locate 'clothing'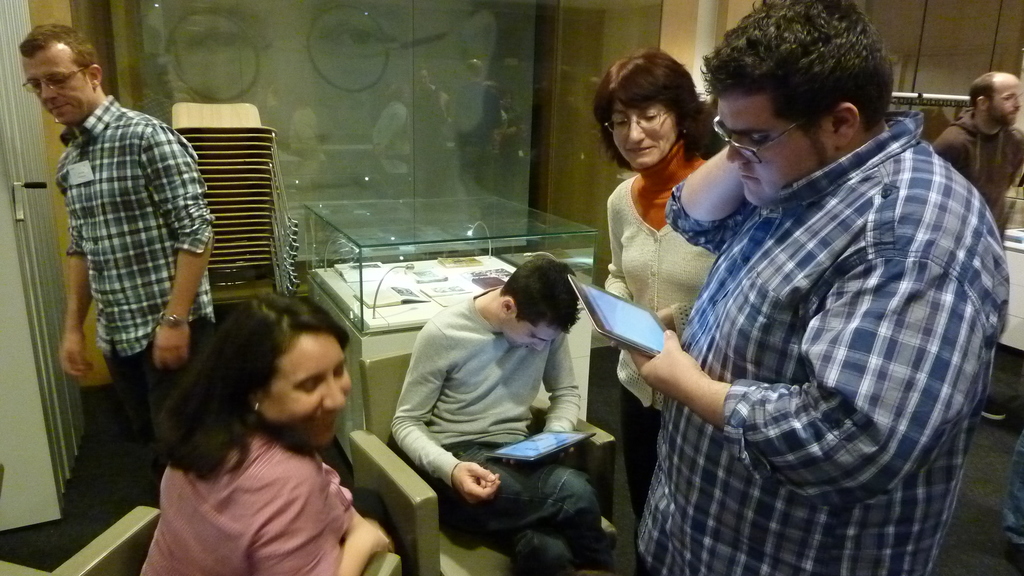
Rect(936, 115, 1023, 216)
